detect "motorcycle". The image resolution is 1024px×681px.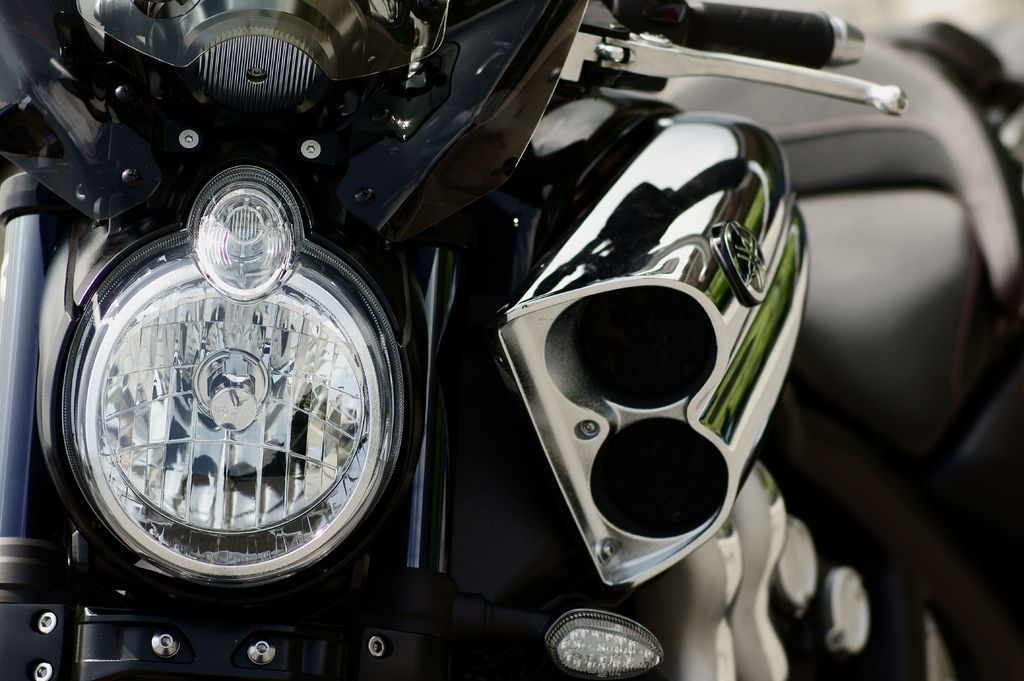
{"left": 0, "top": 0, "right": 1023, "bottom": 680}.
